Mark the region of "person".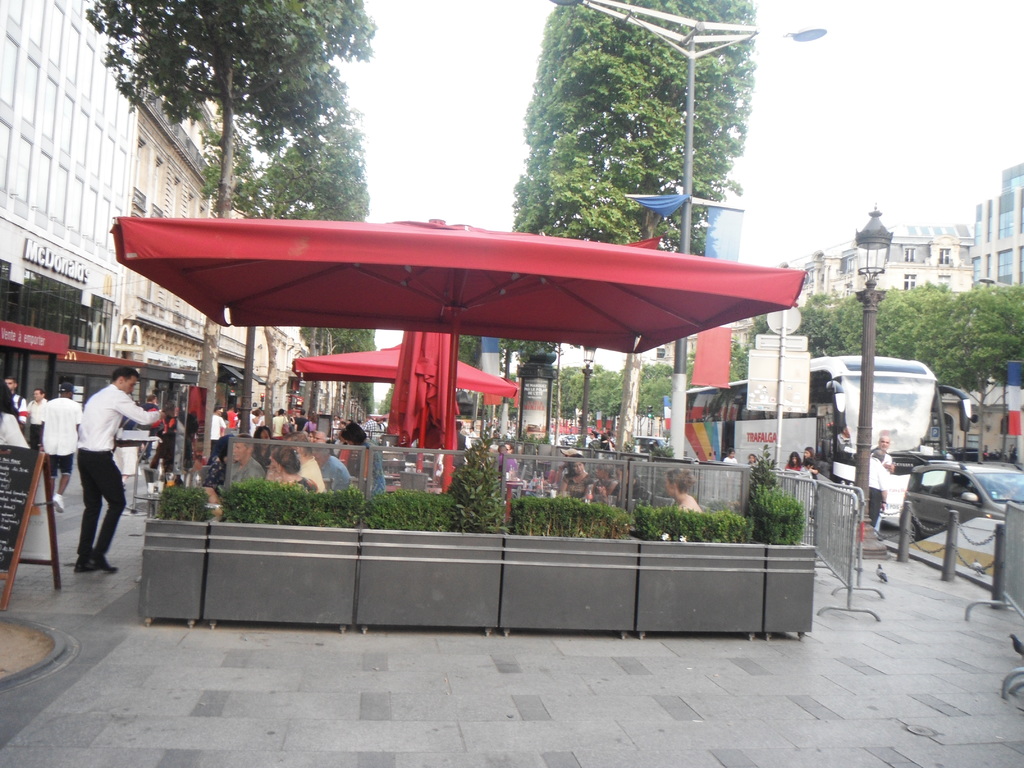
Region: bbox=(724, 450, 738, 480).
